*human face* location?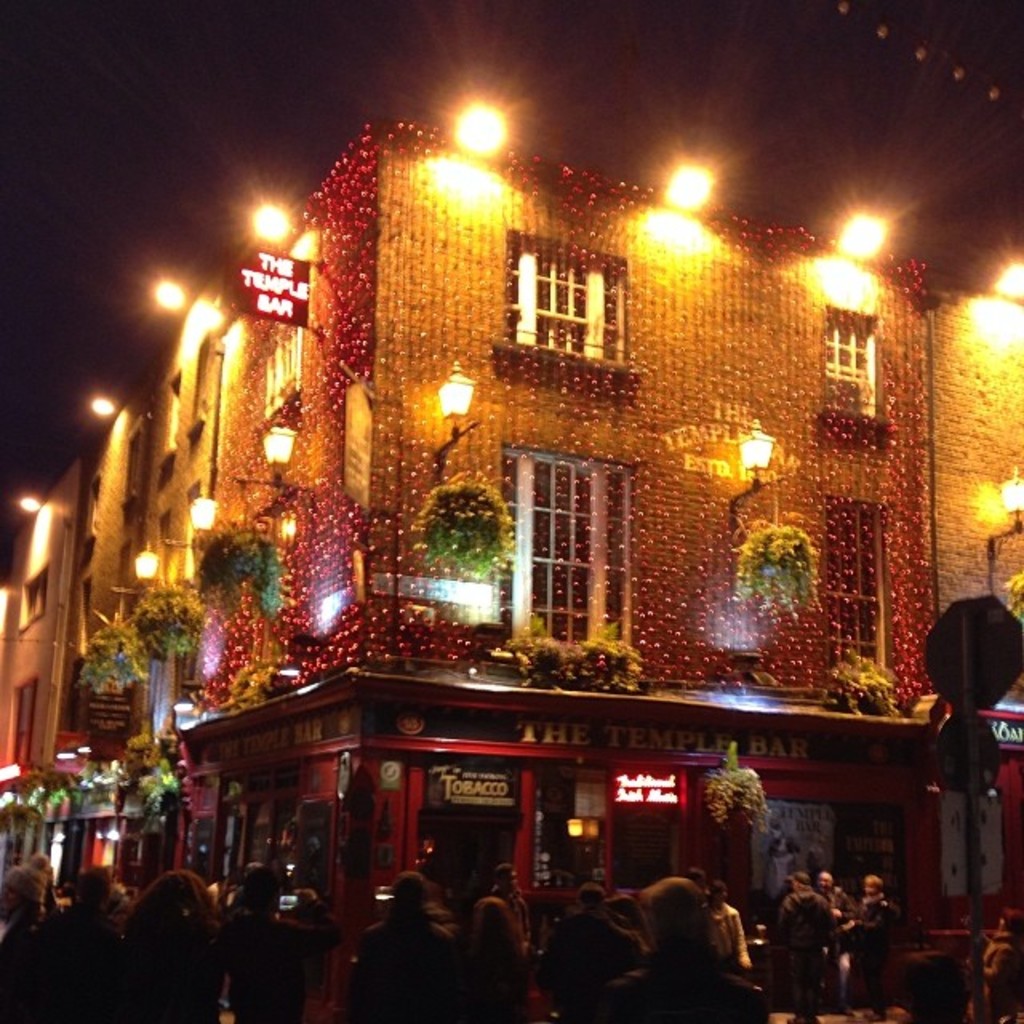
<box>814,870,835,894</box>
